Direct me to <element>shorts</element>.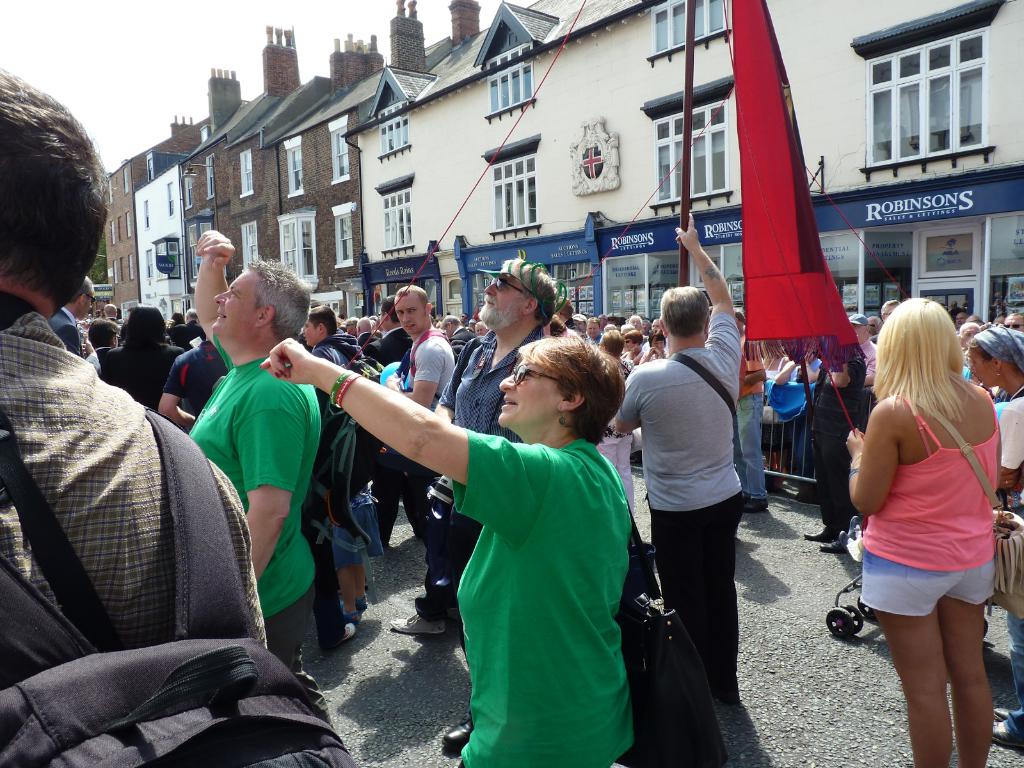
Direction: select_region(271, 587, 316, 672).
